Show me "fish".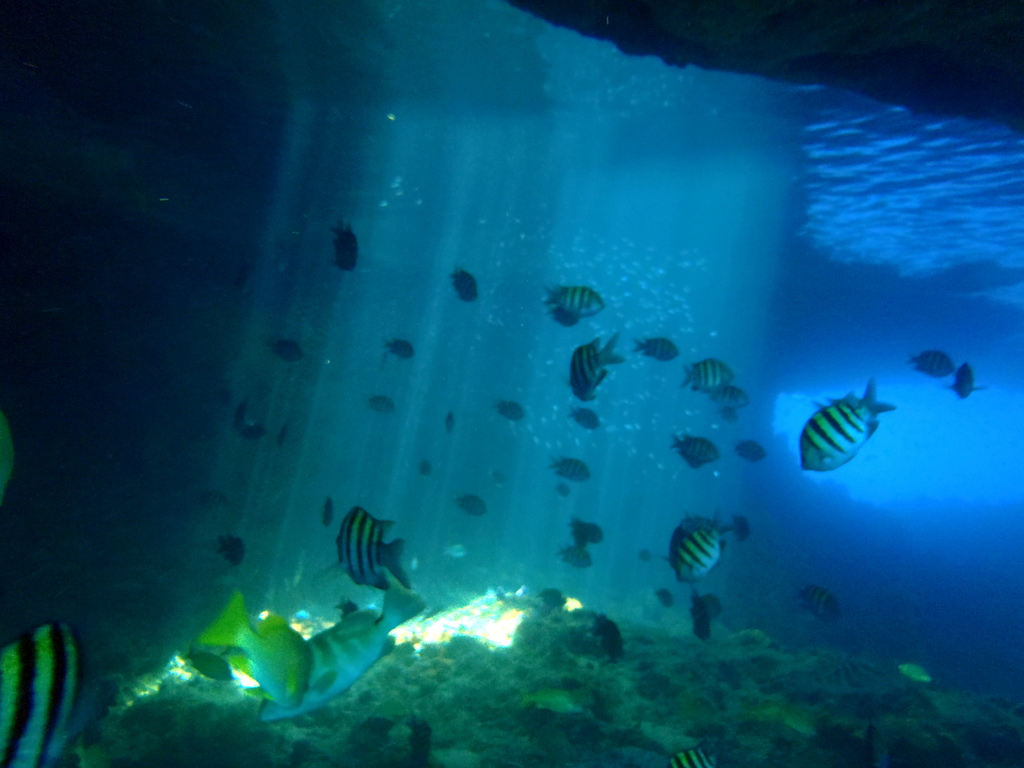
"fish" is here: l=907, t=351, r=953, b=378.
